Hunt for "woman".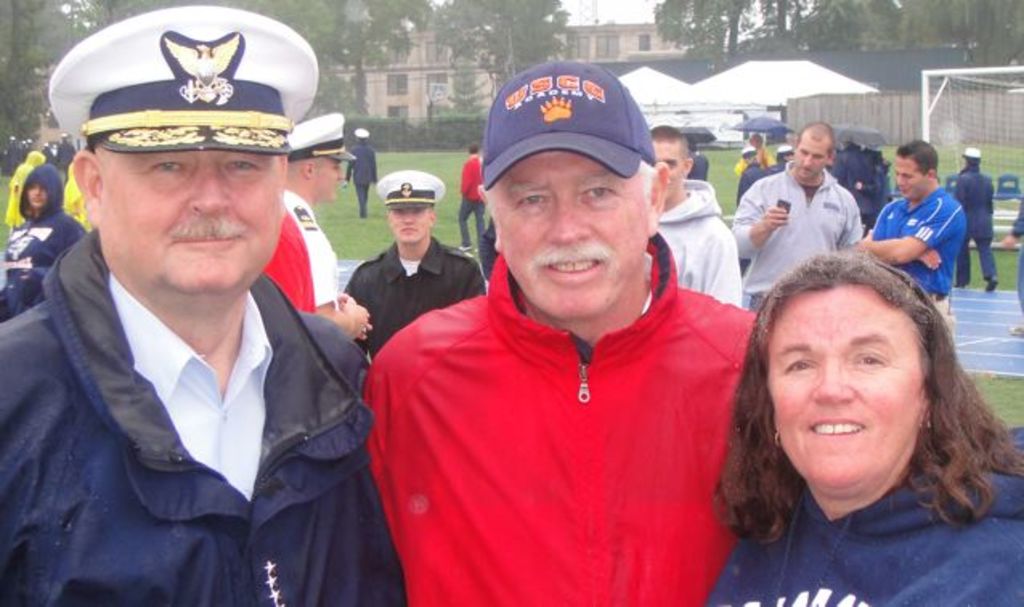
Hunted down at crop(732, 130, 775, 173).
